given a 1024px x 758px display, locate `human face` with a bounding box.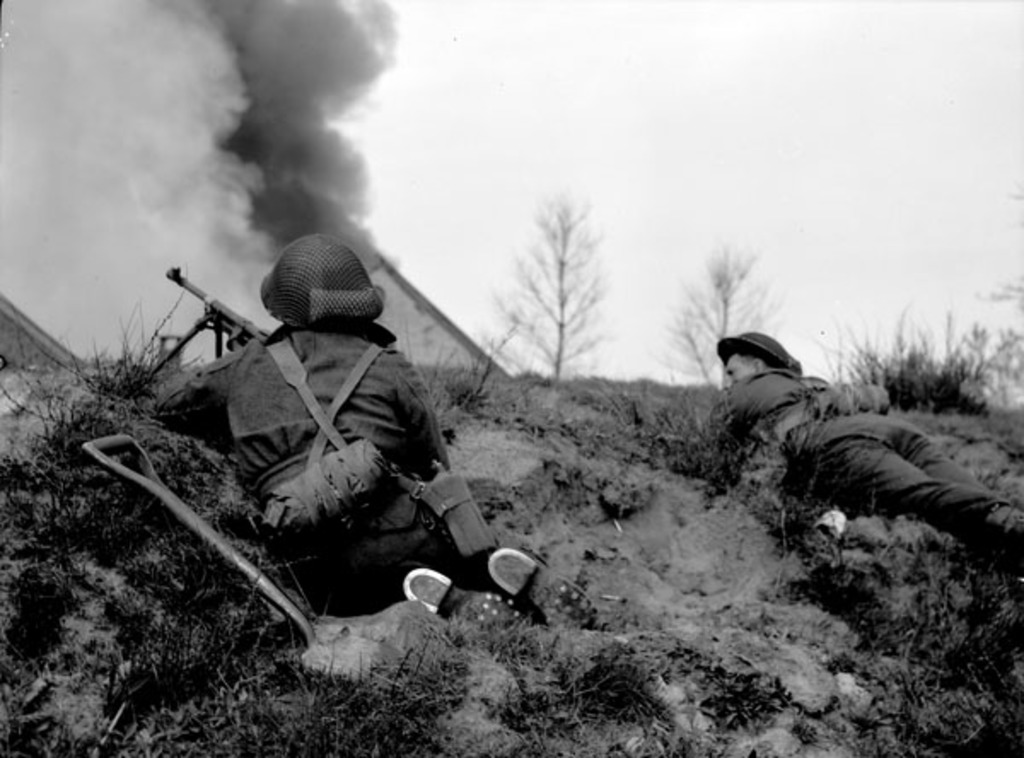
Located: (x1=720, y1=355, x2=751, y2=389).
